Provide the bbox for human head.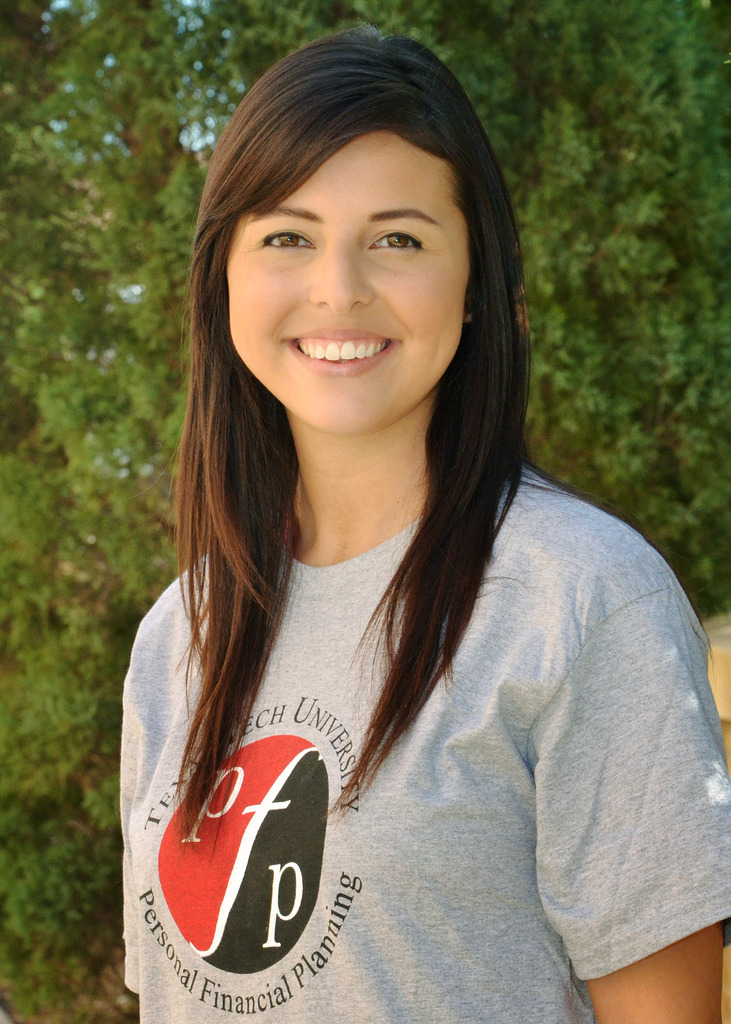
locate(191, 17, 521, 422).
